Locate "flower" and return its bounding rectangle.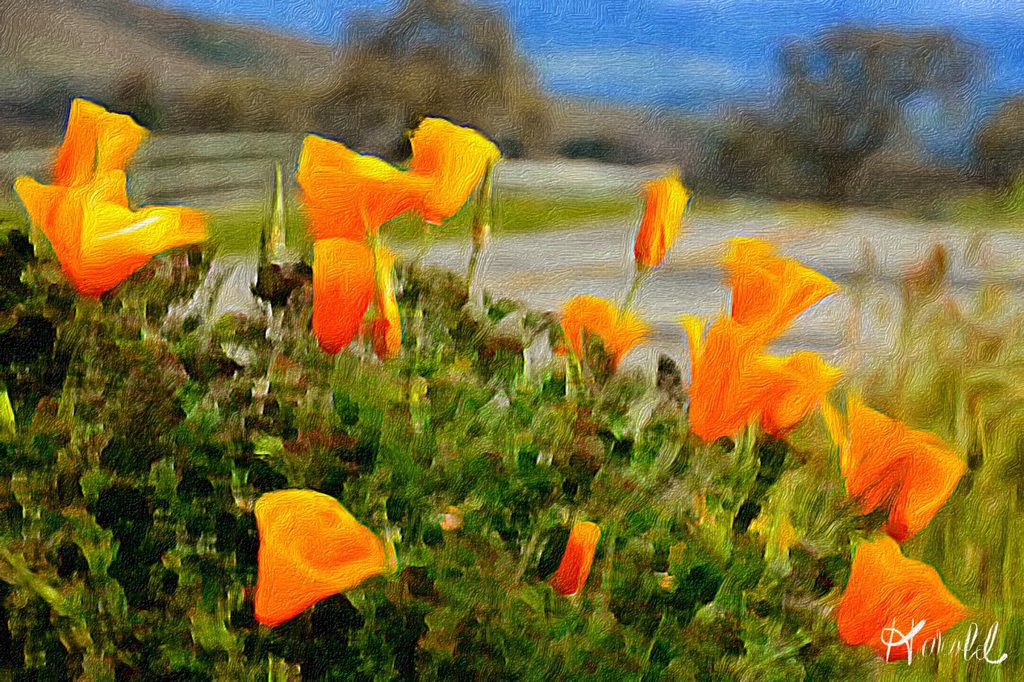
locate(51, 94, 146, 190).
